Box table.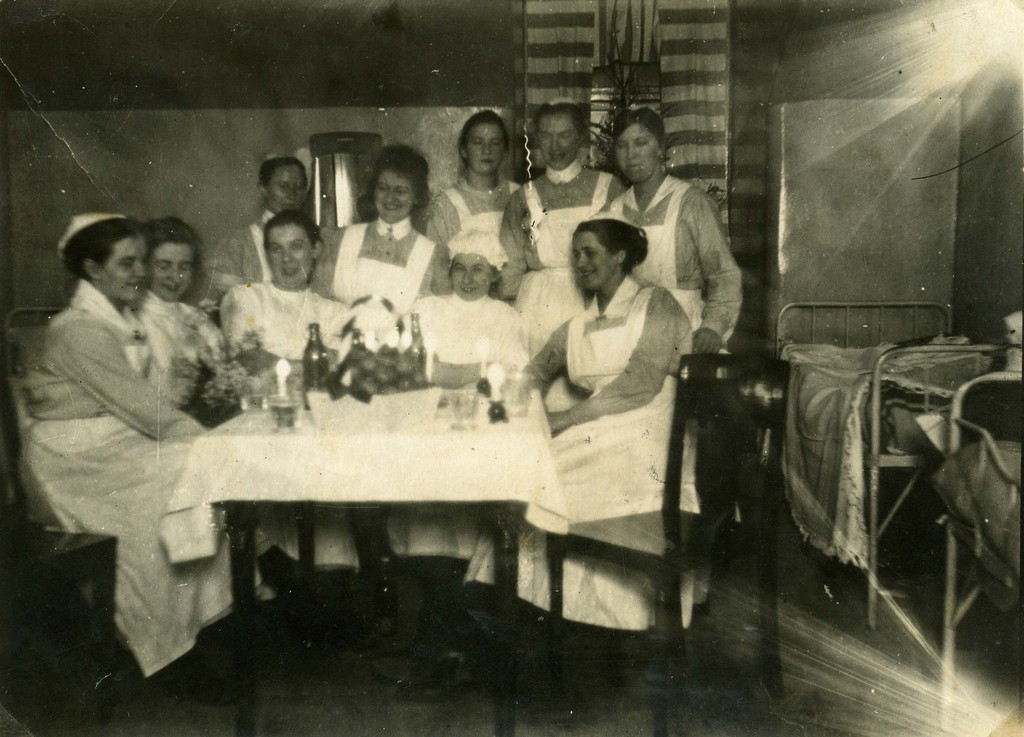
pyautogui.locateOnScreen(189, 373, 557, 733).
